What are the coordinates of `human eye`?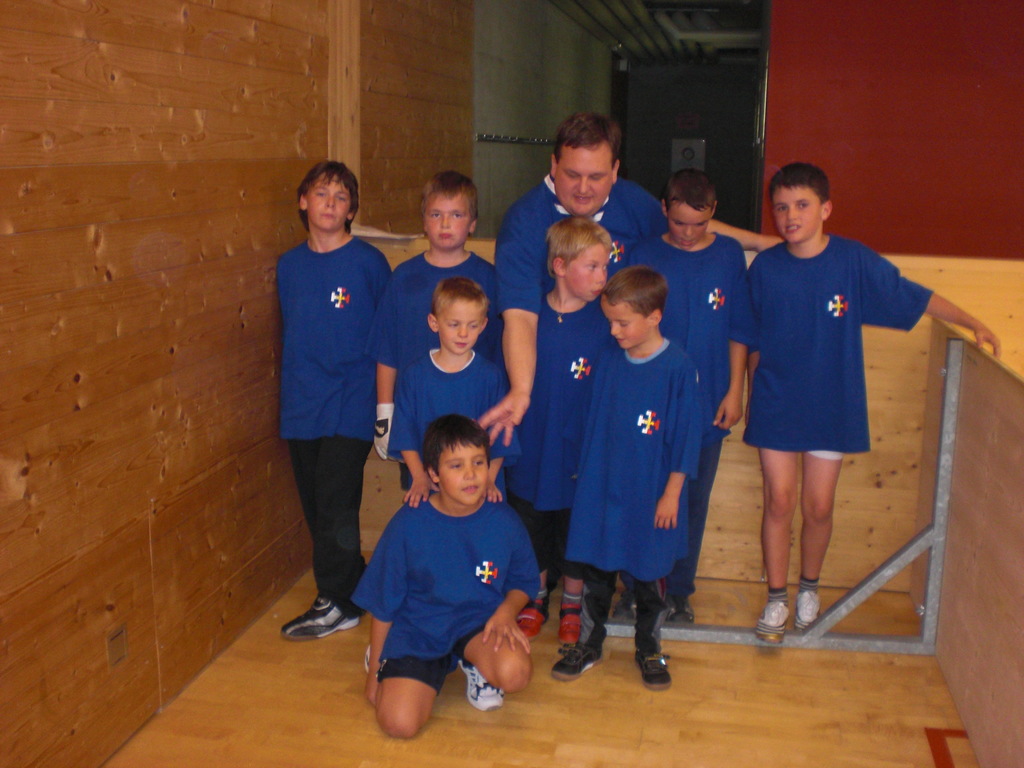
673,221,685,228.
